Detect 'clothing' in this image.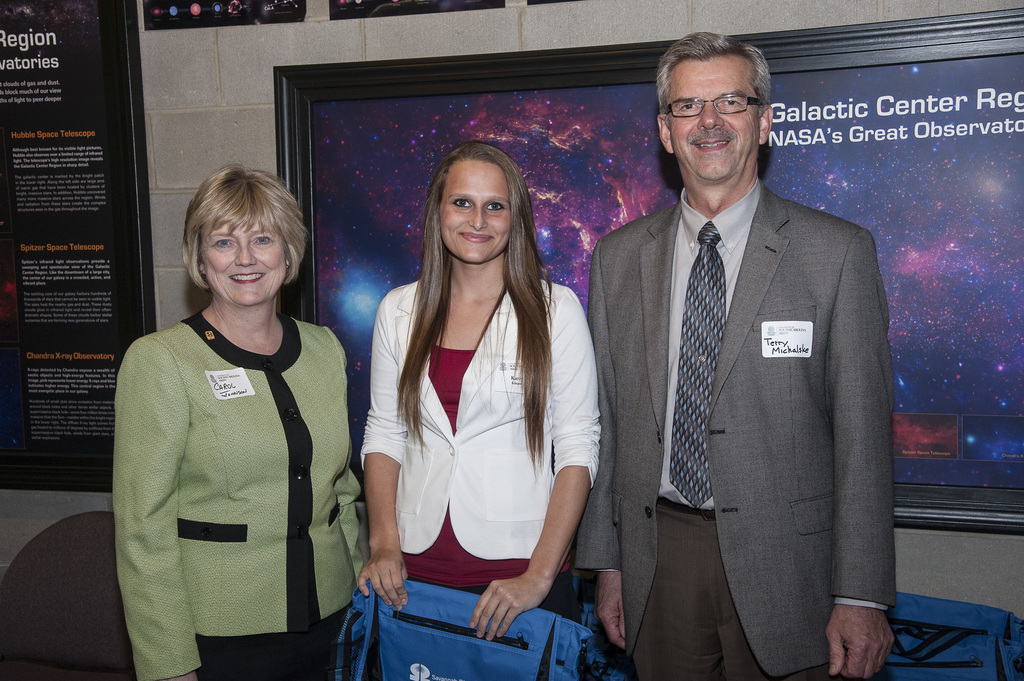
Detection: 104, 246, 360, 668.
